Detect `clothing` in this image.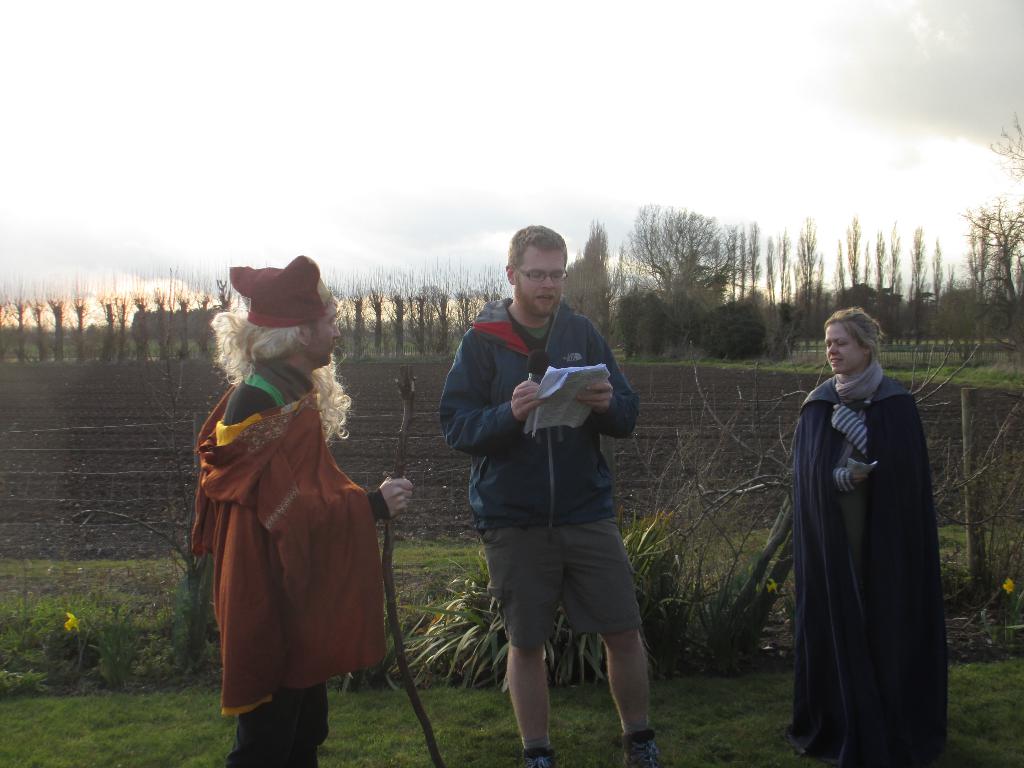
Detection: 525:317:551:338.
